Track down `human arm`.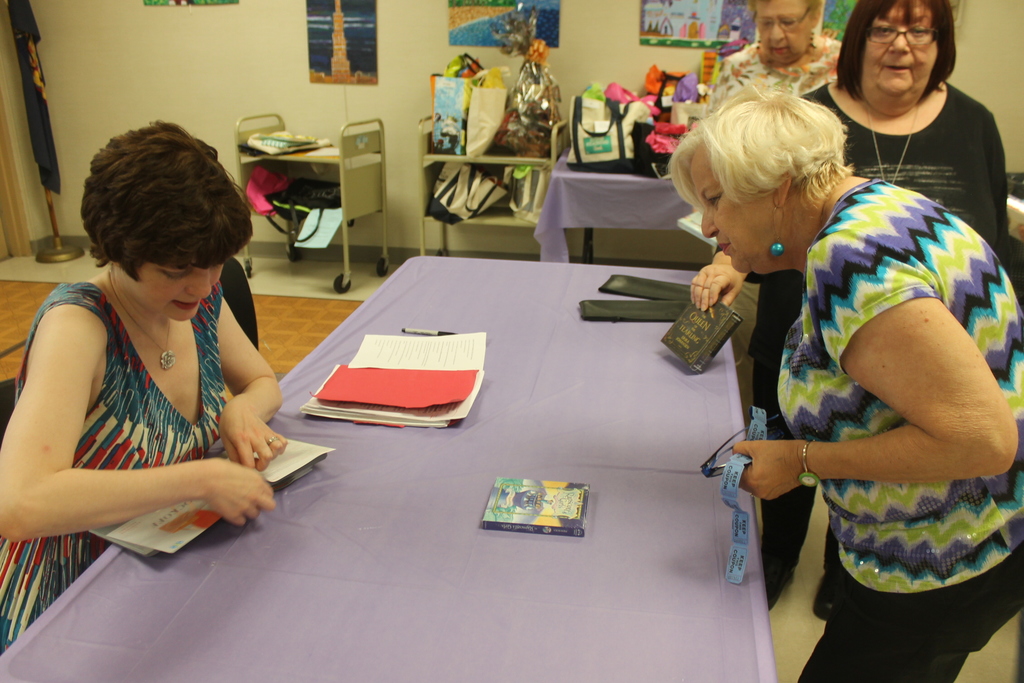
Tracked to 0 311 276 530.
